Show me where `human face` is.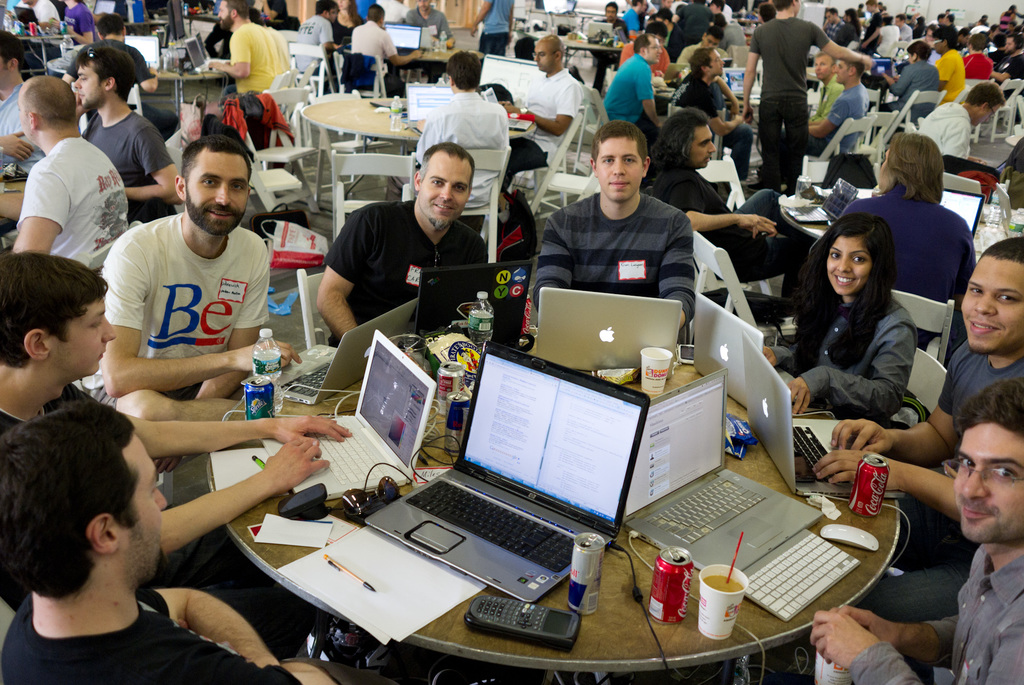
`human face` is at <box>218,0,232,23</box>.
